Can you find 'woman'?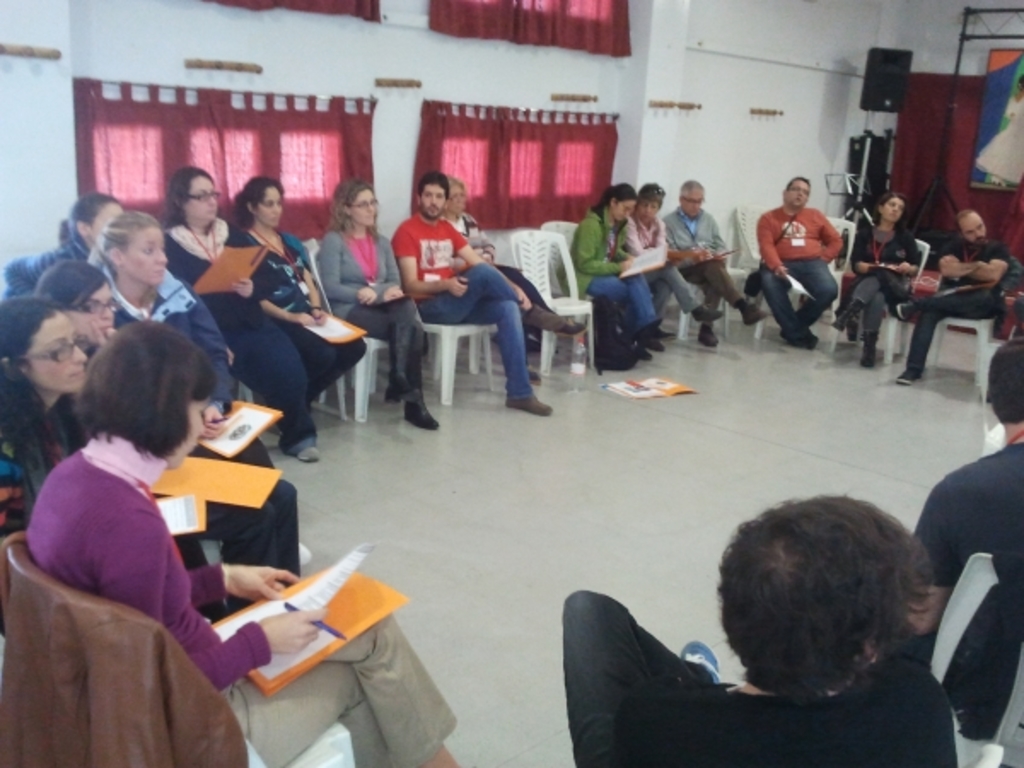
Yes, bounding box: <bbox>570, 176, 662, 346</bbox>.
